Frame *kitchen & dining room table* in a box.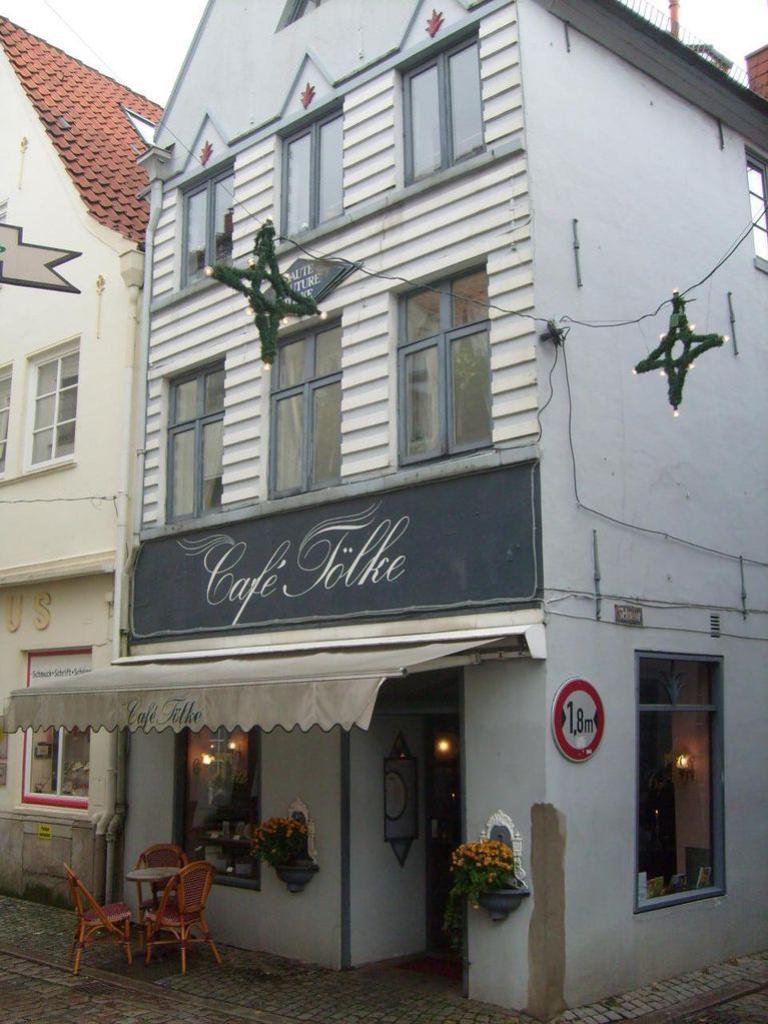
{"x1": 45, "y1": 840, "x2": 244, "y2": 967}.
